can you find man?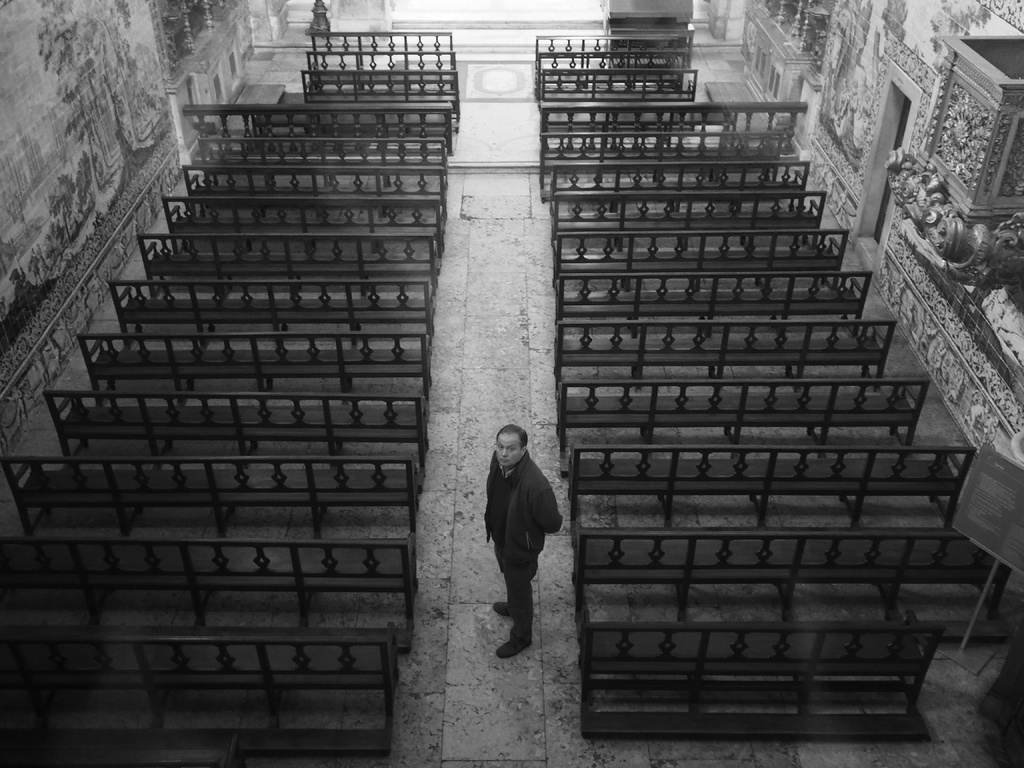
Yes, bounding box: bbox(468, 426, 561, 644).
